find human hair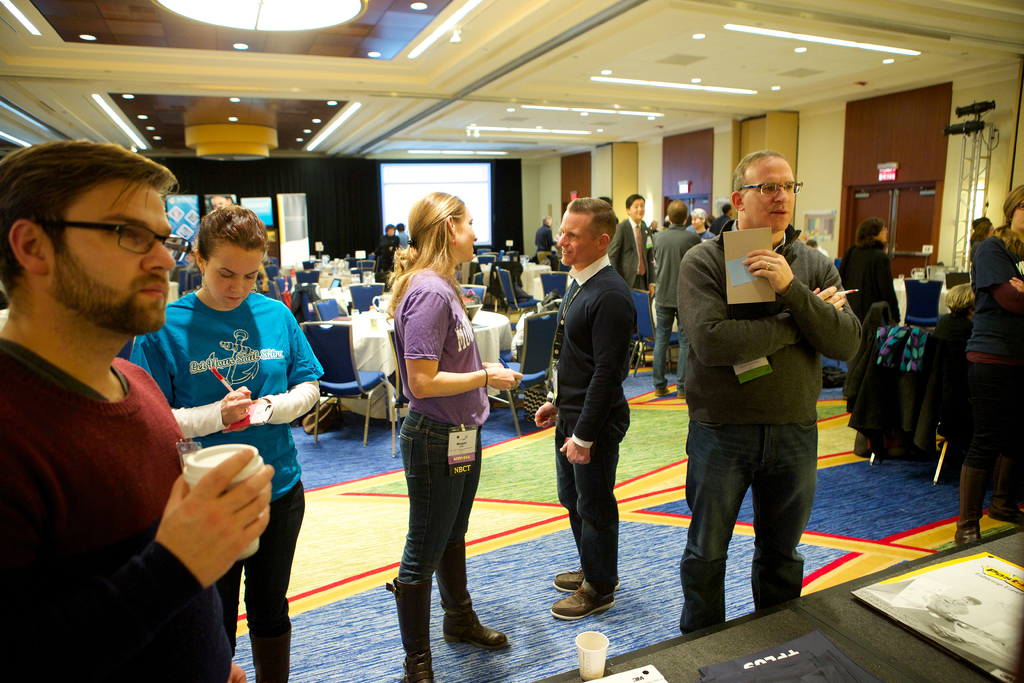
<region>565, 192, 618, 252</region>
